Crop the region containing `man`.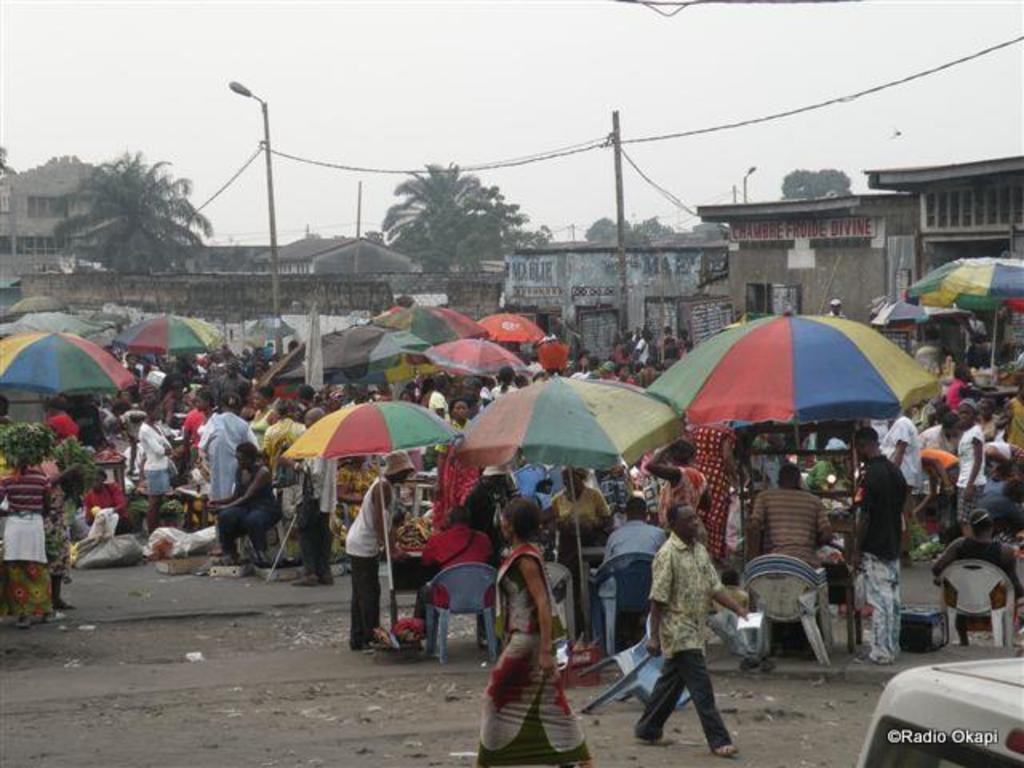
Crop region: l=850, t=424, r=912, b=666.
